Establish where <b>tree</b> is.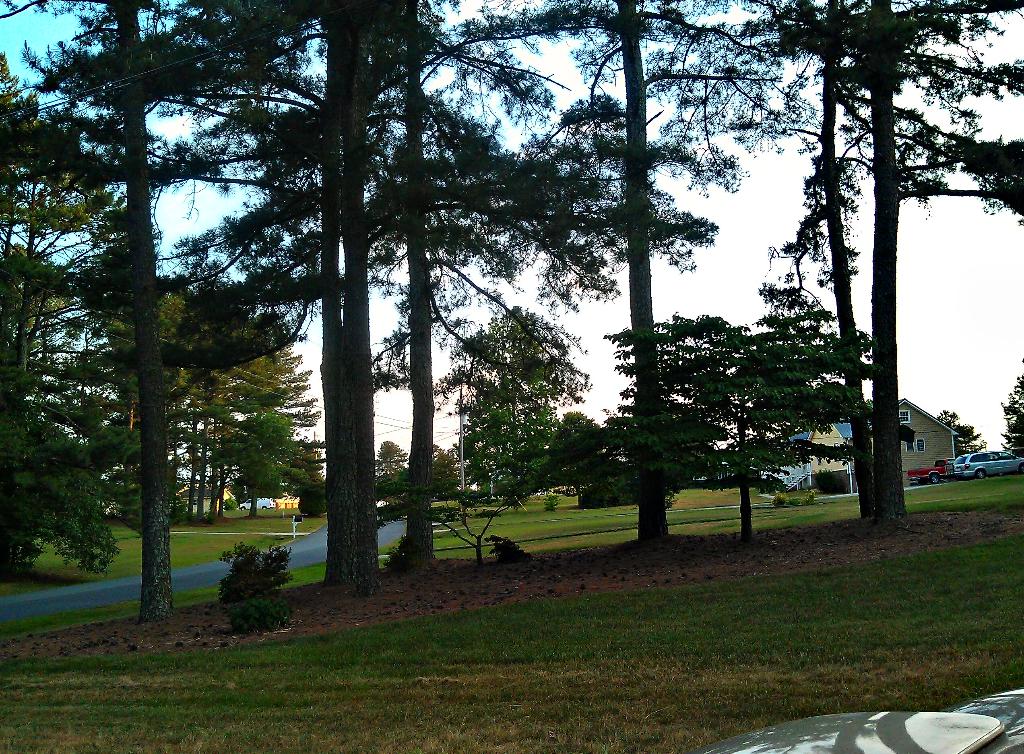
Established at [x1=0, y1=0, x2=454, y2=602].
